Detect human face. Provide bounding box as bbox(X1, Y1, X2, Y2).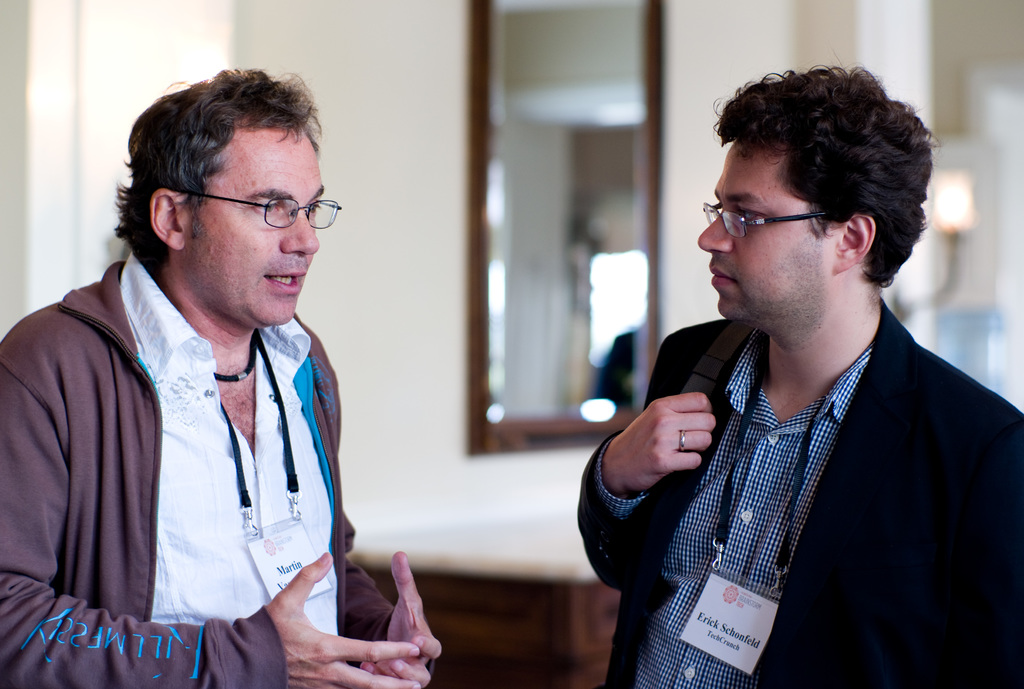
bbox(172, 124, 323, 336).
